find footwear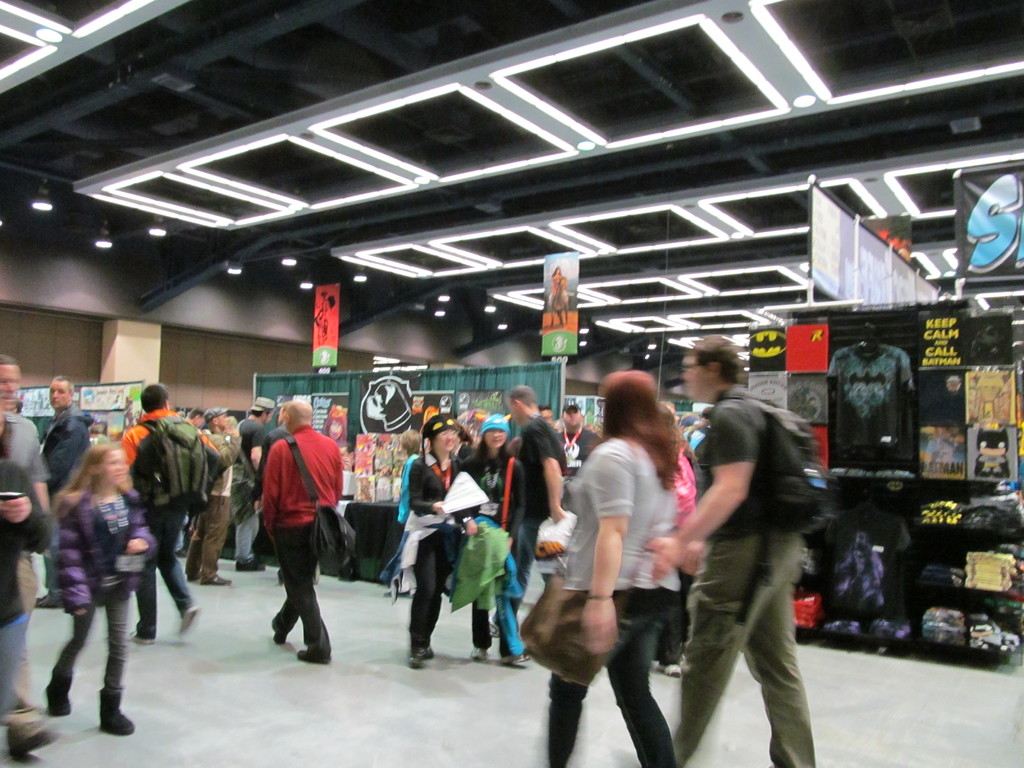
bbox=[129, 628, 154, 646]
